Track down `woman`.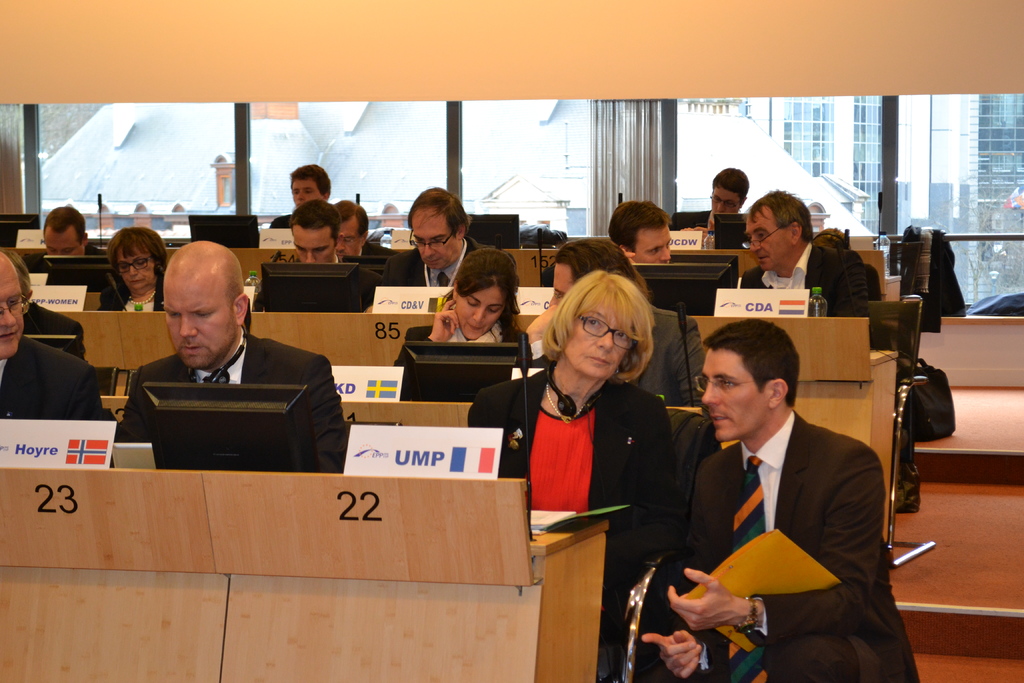
Tracked to box(469, 268, 678, 682).
